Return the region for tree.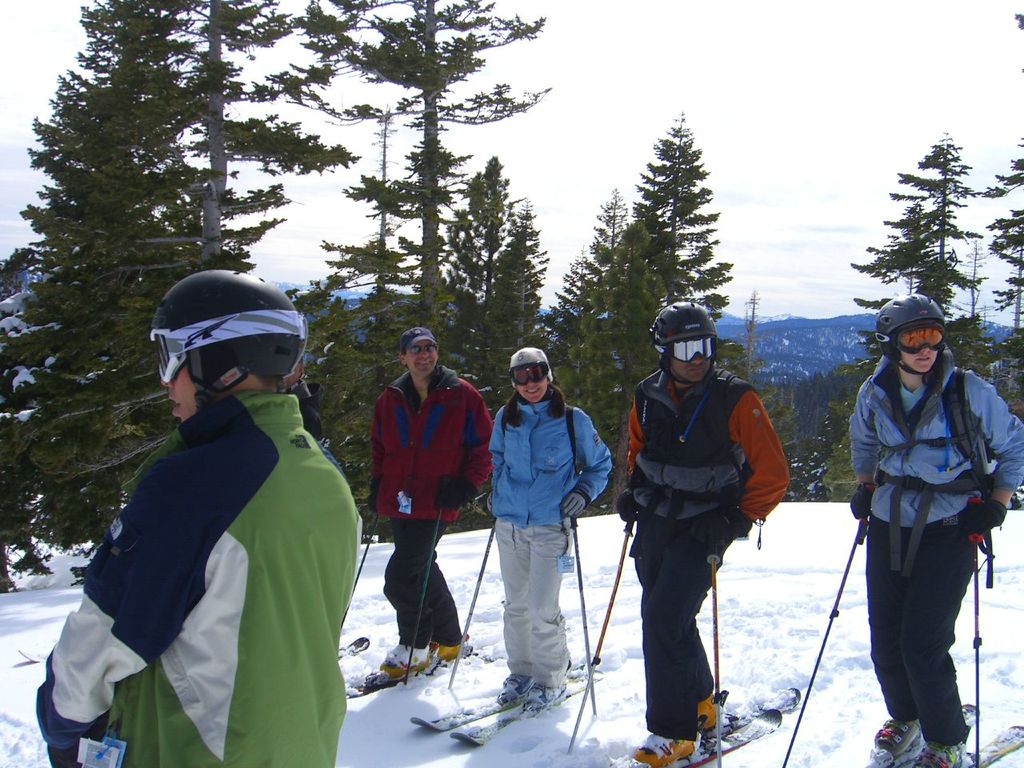
<region>868, 133, 1001, 324</region>.
